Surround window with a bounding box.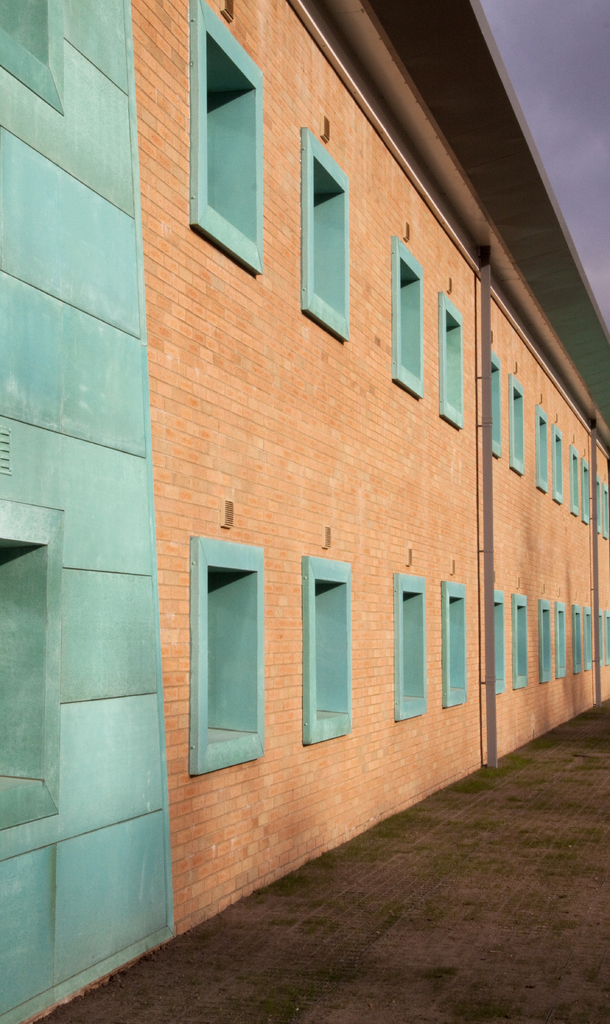
bbox=(508, 372, 526, 473).
